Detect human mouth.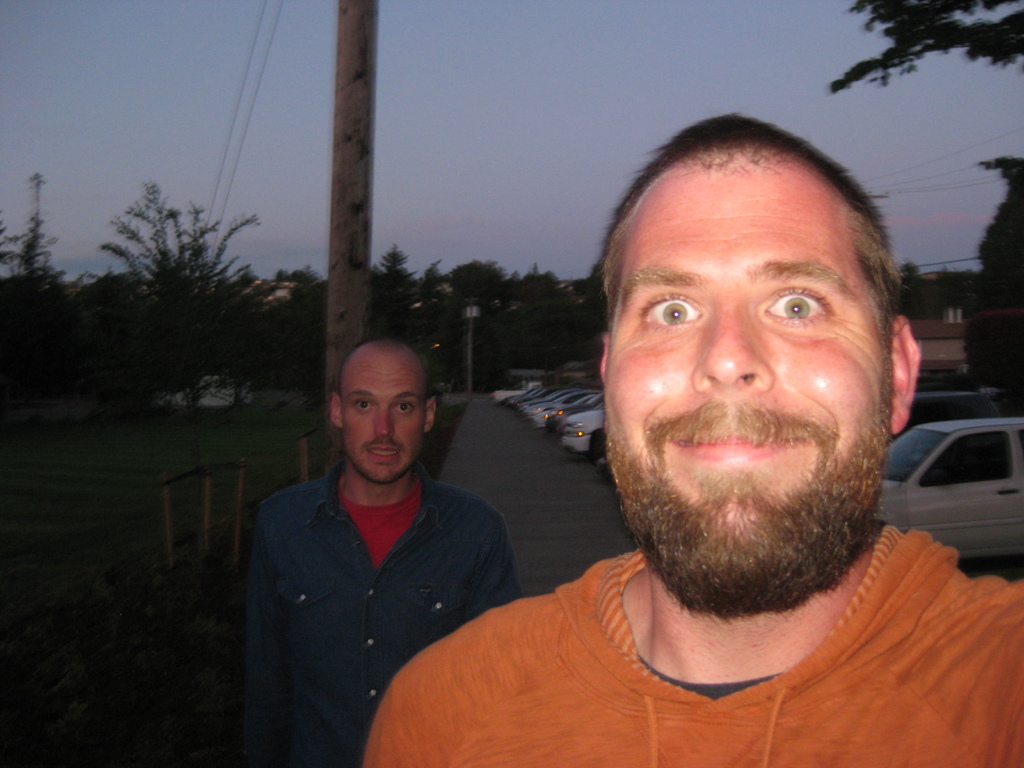
Detected at [666, 418, 815, 466].
